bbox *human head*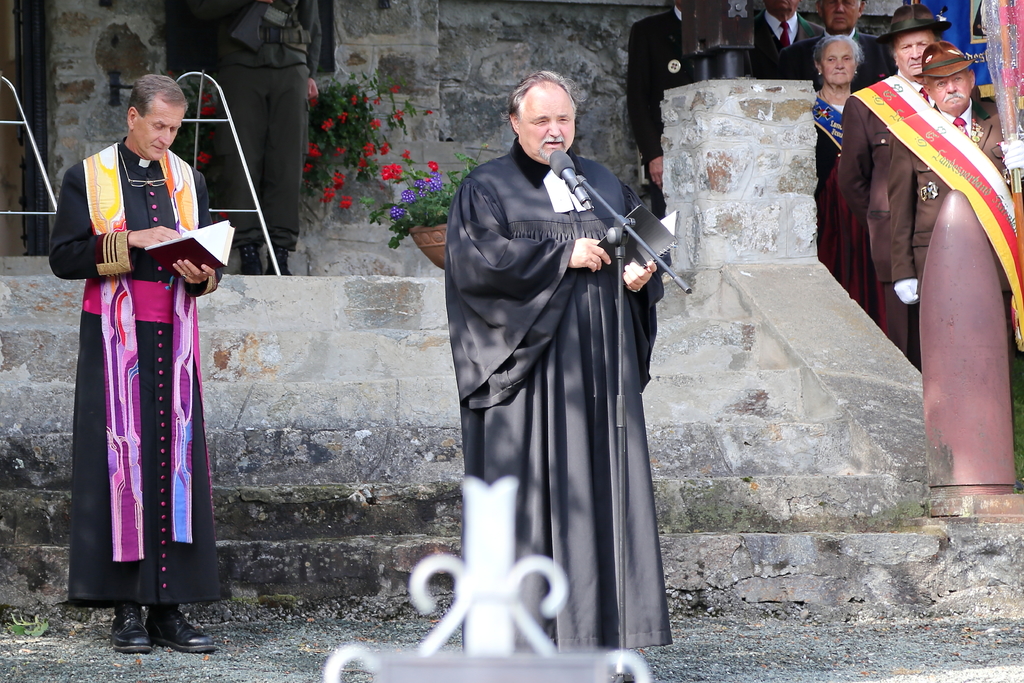
<region>506, 65, 592, 153</region>
